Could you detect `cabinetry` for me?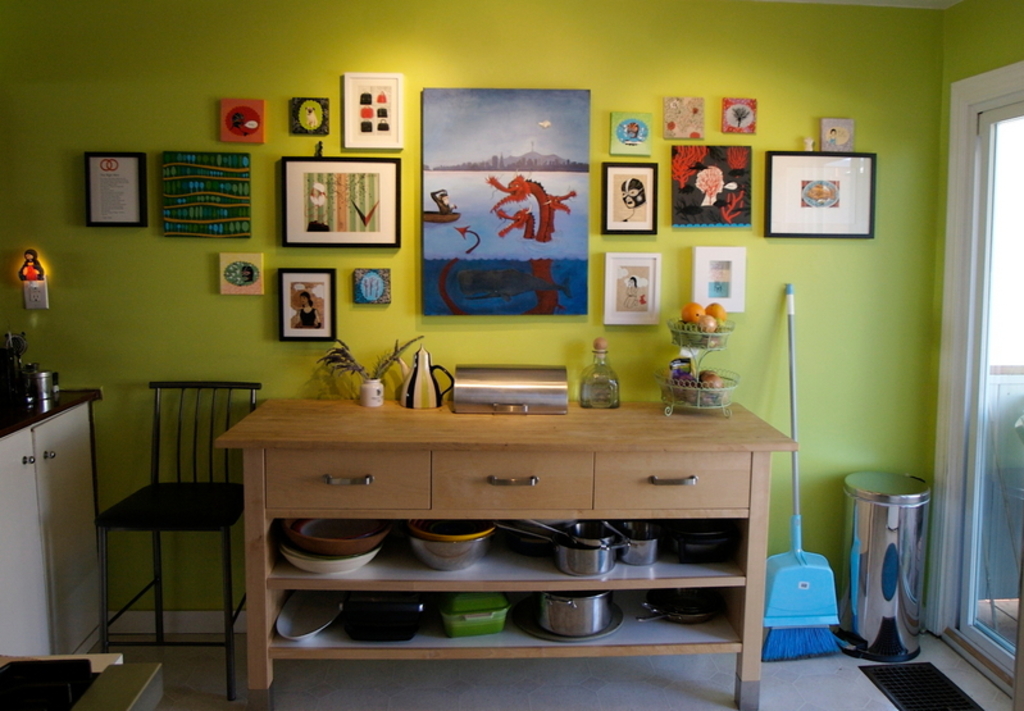
Detection result: detection(217, 389, 796, 710).
